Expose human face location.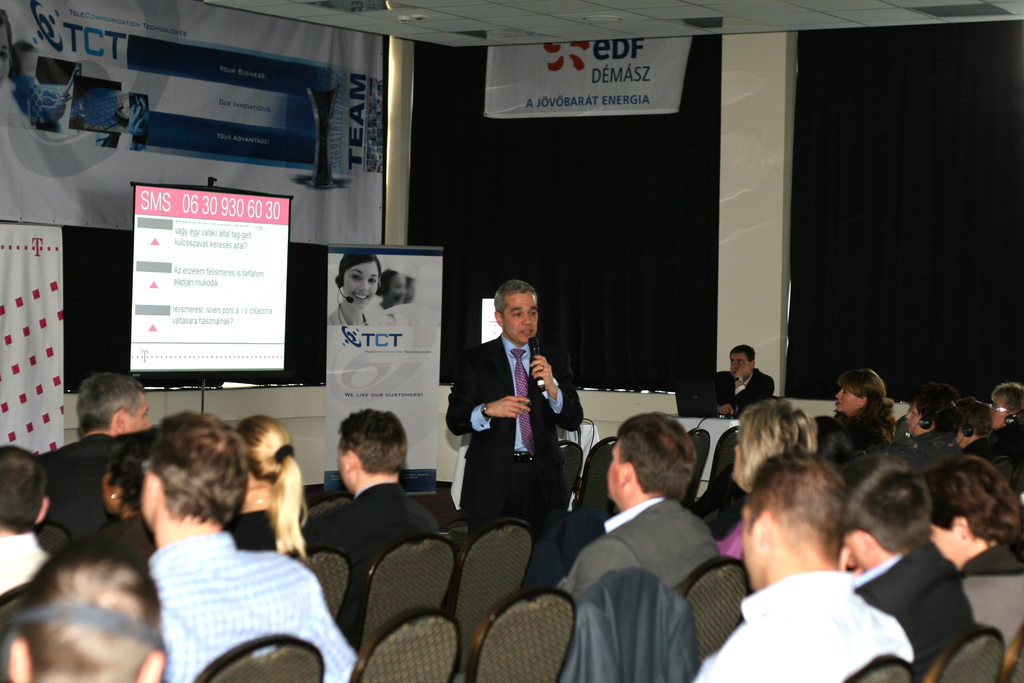
Exposed at rect(731, 350, 748, 372).
